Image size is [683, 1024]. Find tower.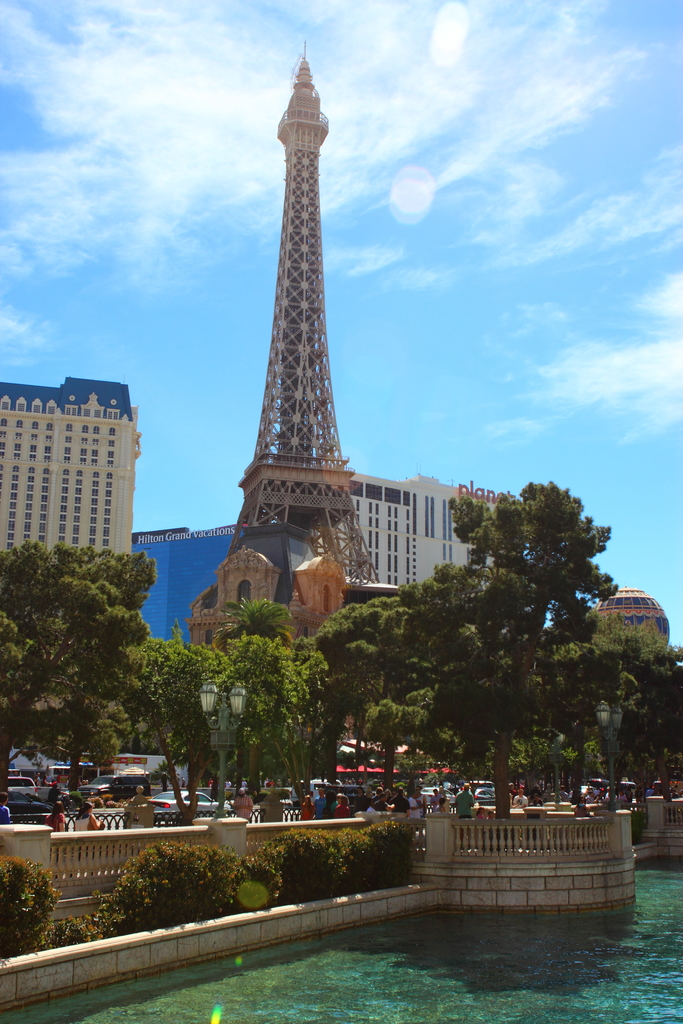
0 375 140 709.
